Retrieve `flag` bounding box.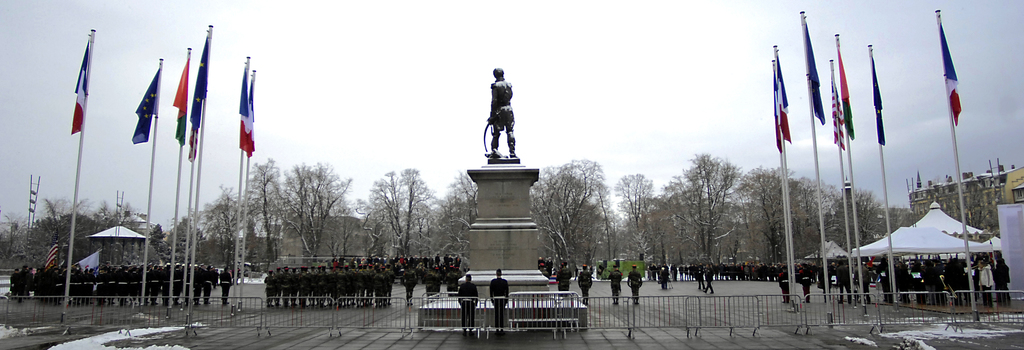
Bounding box: x1=768 y1=60 x2=786 y2=147.
